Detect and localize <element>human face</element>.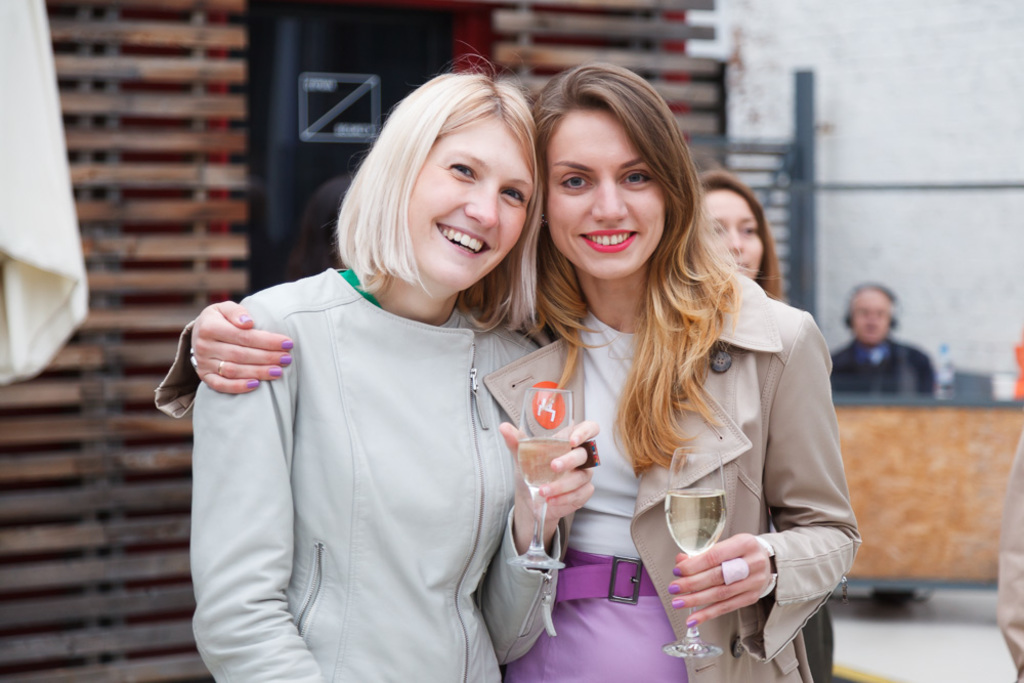
Localized at select_region(706, 191, 761, 278).
